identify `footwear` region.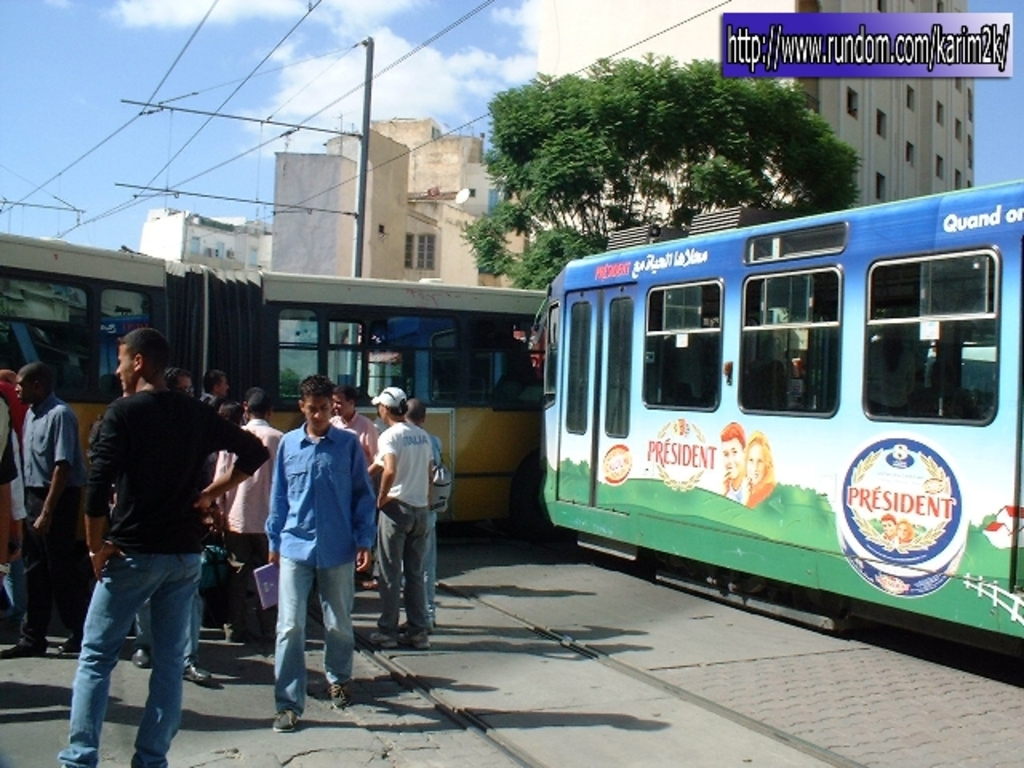
Region: Rect(184, 659, 213, 688).
